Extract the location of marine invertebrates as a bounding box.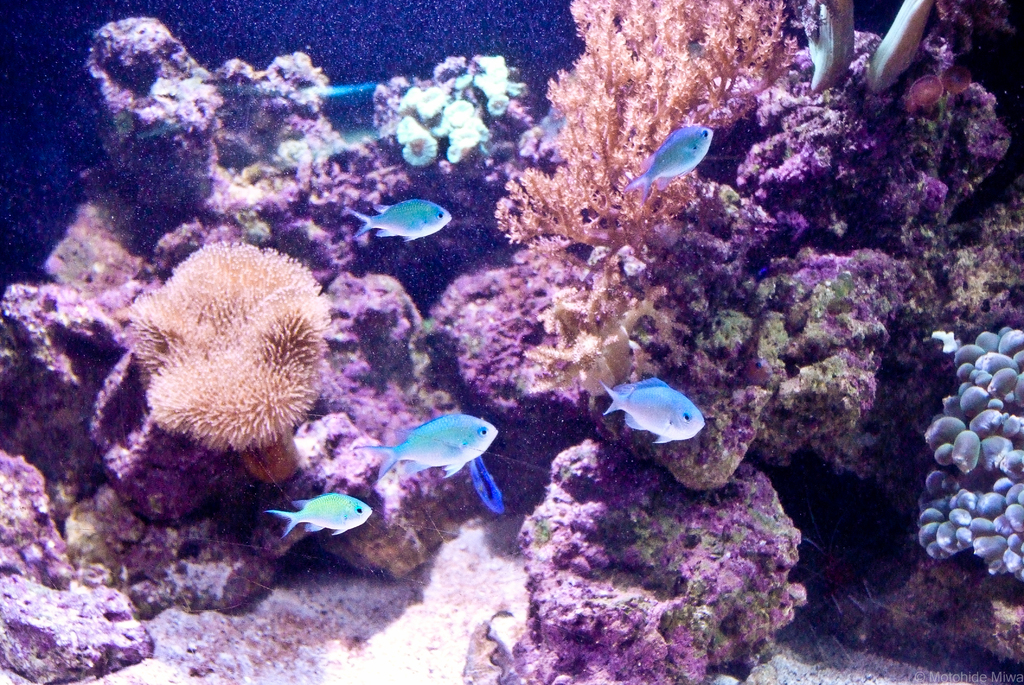
[left=494, top=0, right=789, bottom=262].
